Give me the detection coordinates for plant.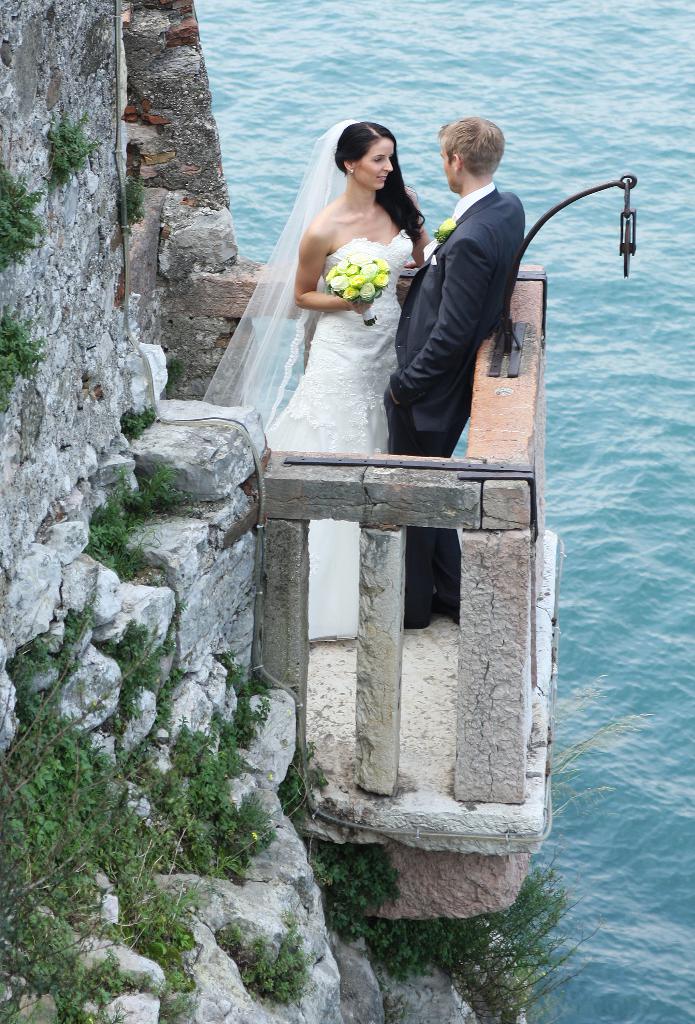
[x1=350, y1=915, x2=450, y2=991].
